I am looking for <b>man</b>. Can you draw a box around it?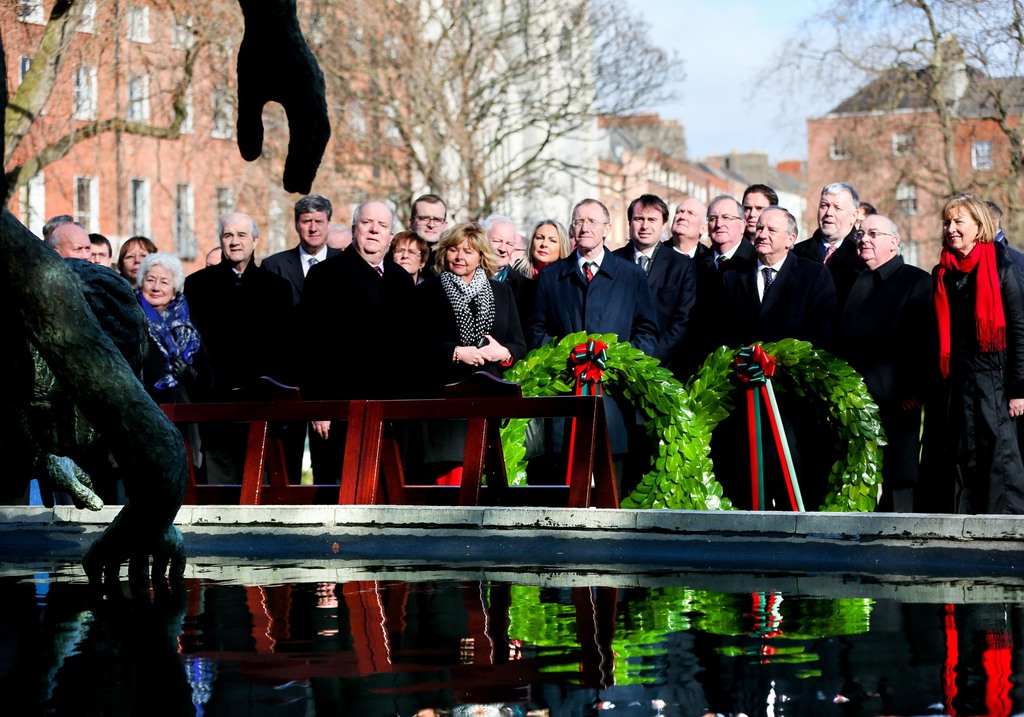
Sure, the bounding box is (180, 211, 283, 489).
